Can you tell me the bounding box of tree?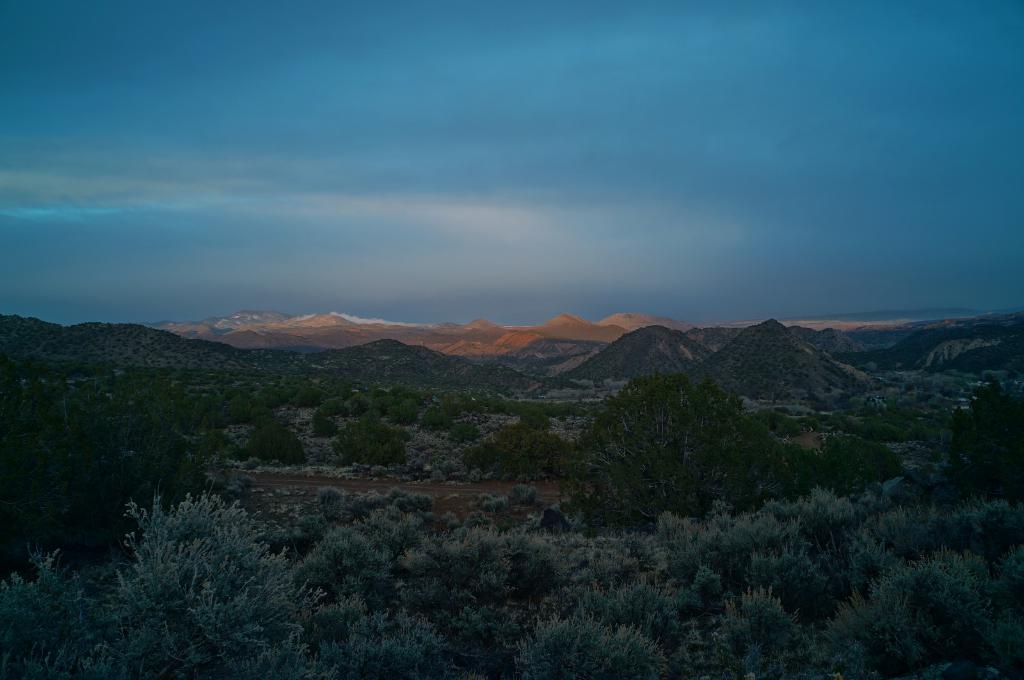
95/483/316/679.
